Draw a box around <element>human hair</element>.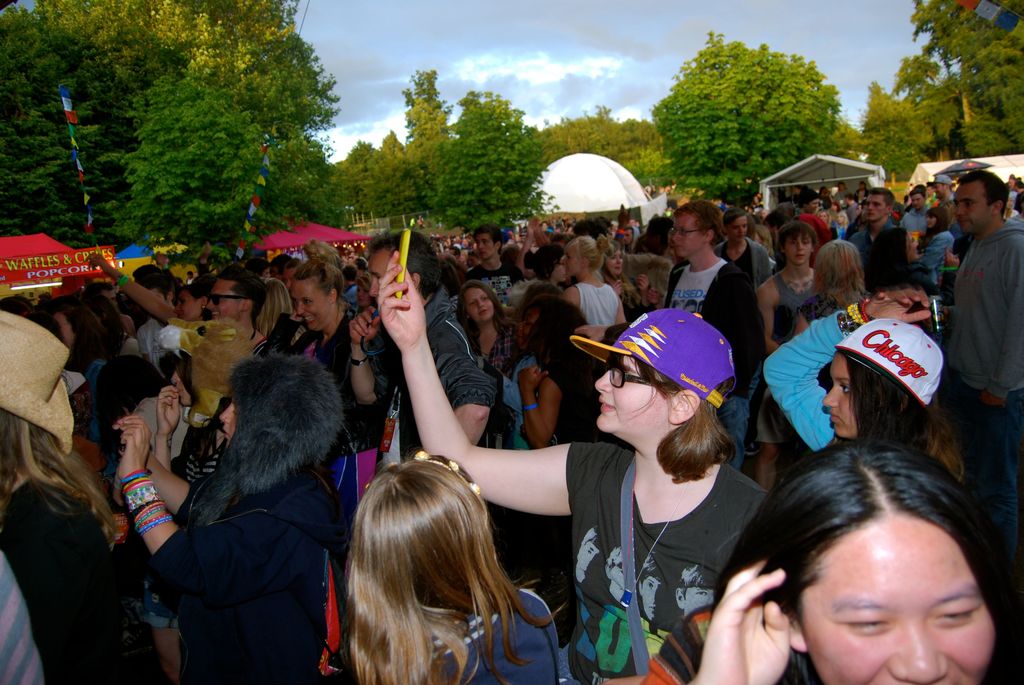
x1=265, y1=280, x2=291, y2=338.
